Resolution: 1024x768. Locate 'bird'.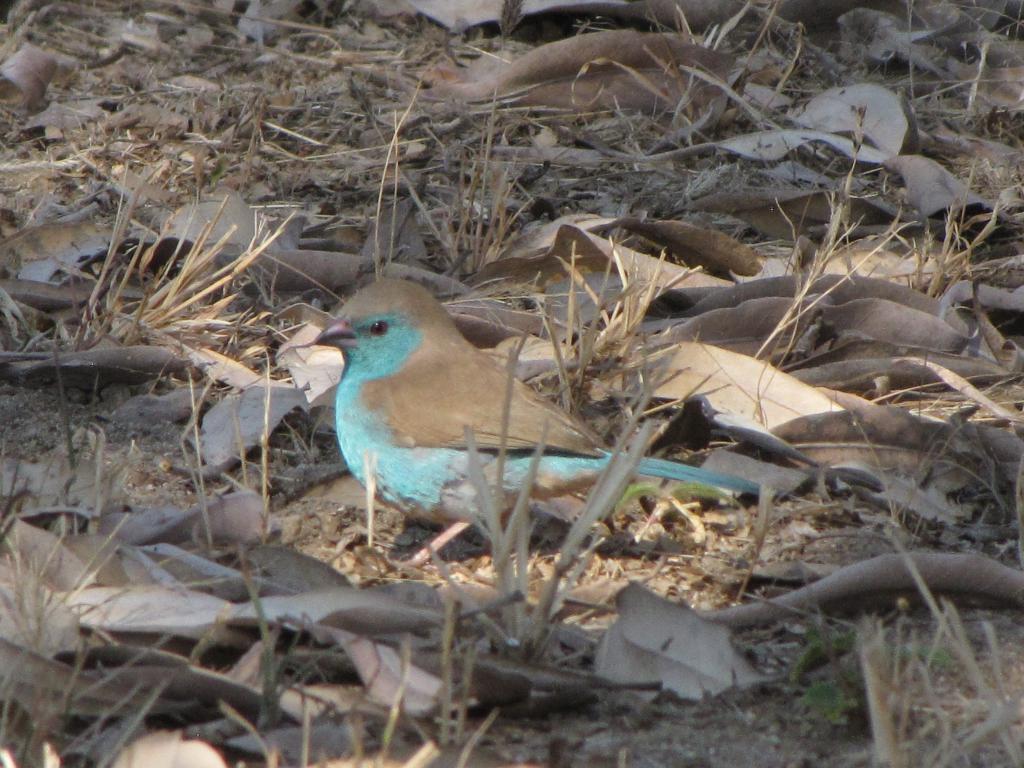
box(303, 271, 773, 586).
